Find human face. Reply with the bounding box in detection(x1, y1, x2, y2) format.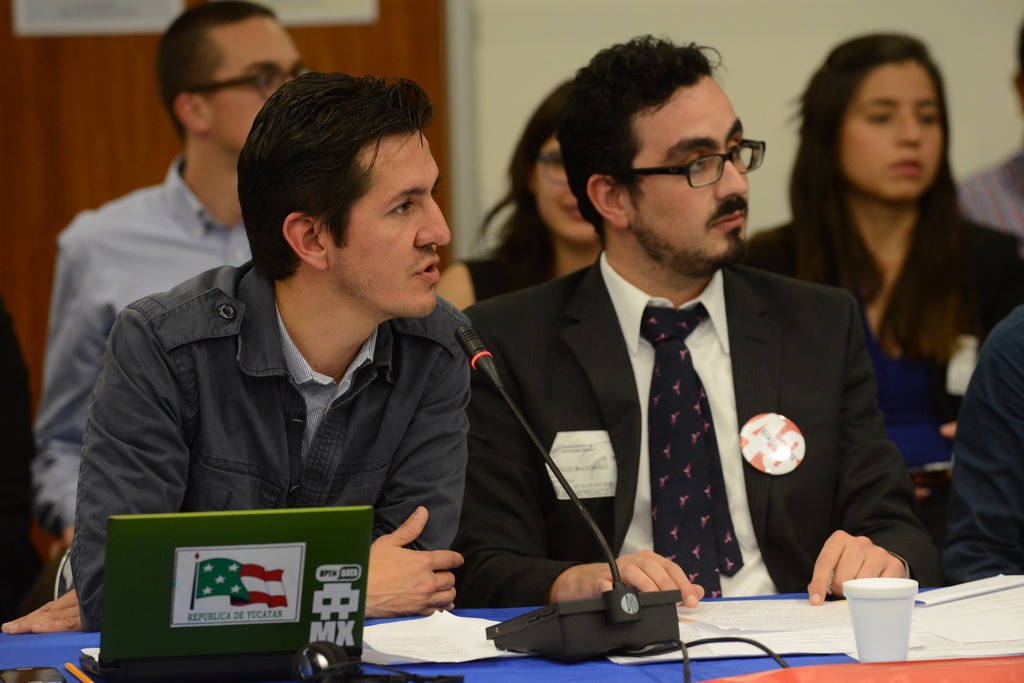
detection(198, 17, 312, 149).
